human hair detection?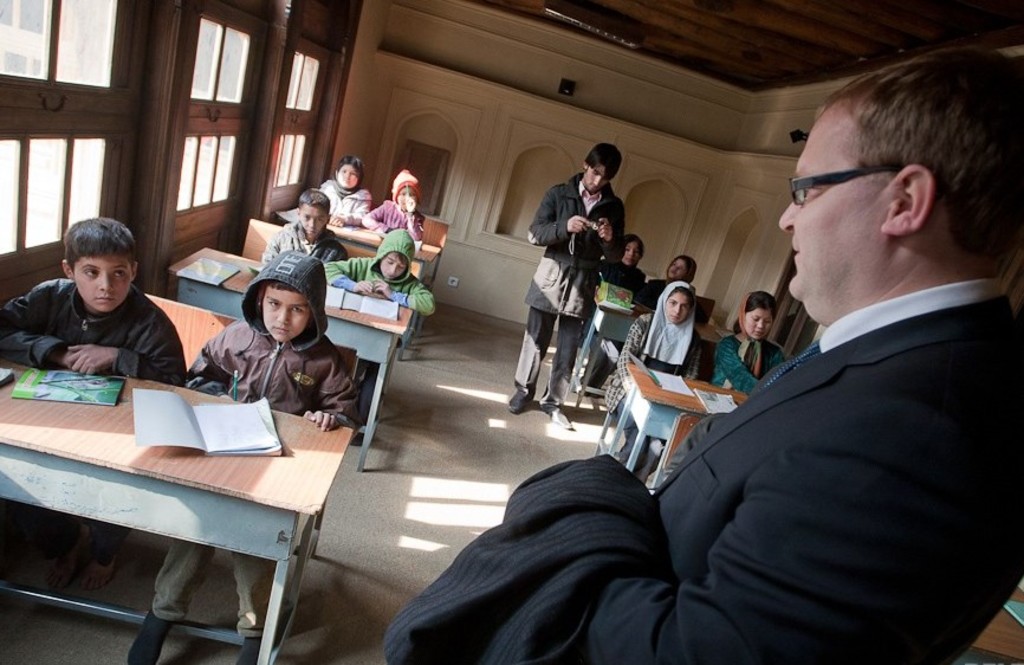
bbox=[337, 156, 361, 179]
